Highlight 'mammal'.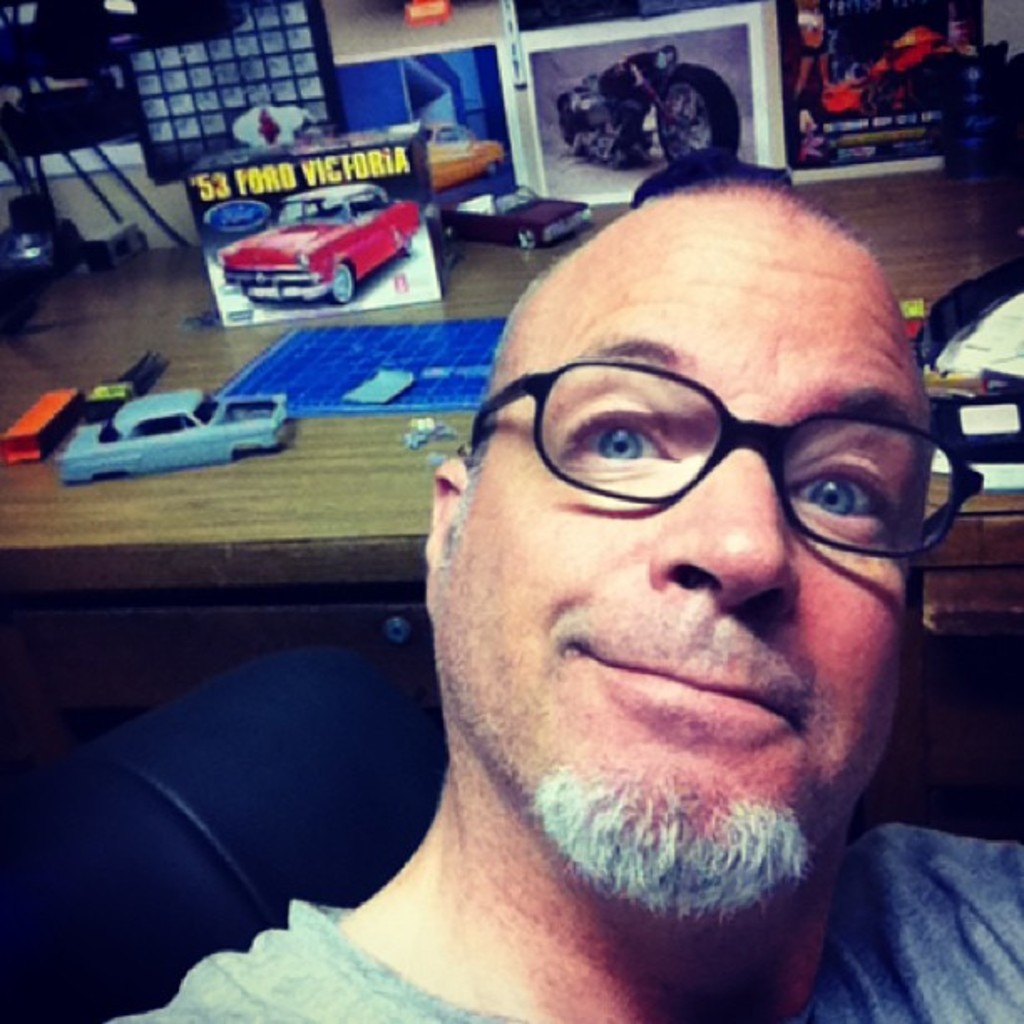
Highlighted region: l=209, t=107, r=1023, b=1023.
